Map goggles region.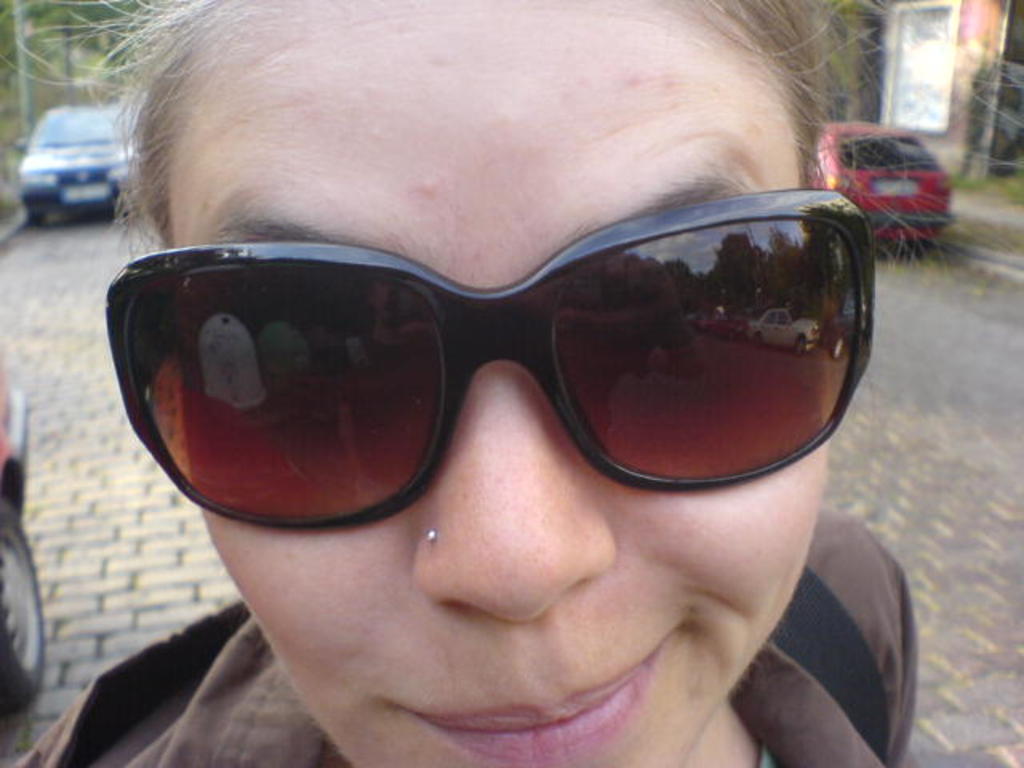
Mapped to 50 182 909 542.
